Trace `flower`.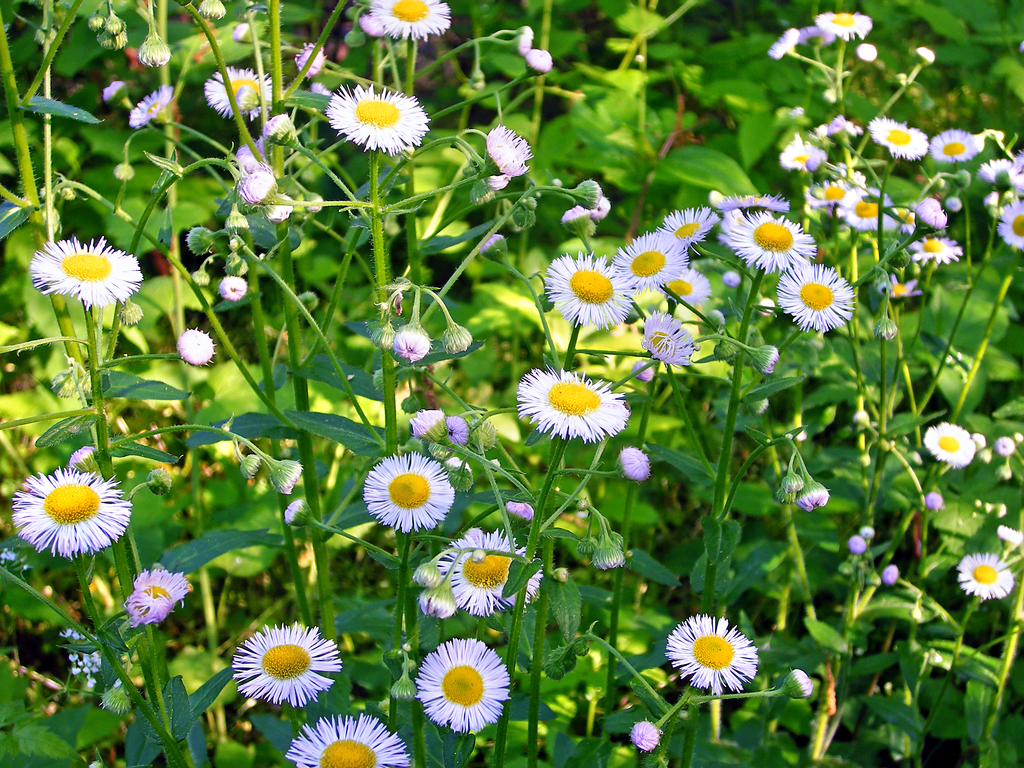
Traced to pyautogui.locateOnScreen(216, 274, 244, 300).
